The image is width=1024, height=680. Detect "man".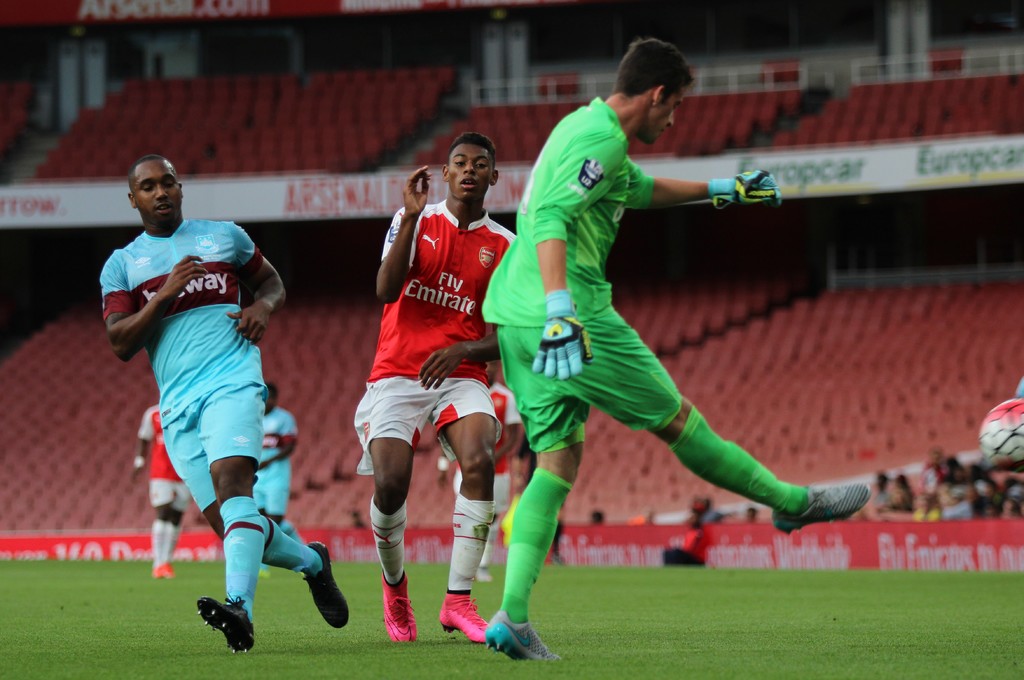
Detection: [131, 402, 189, 580].
